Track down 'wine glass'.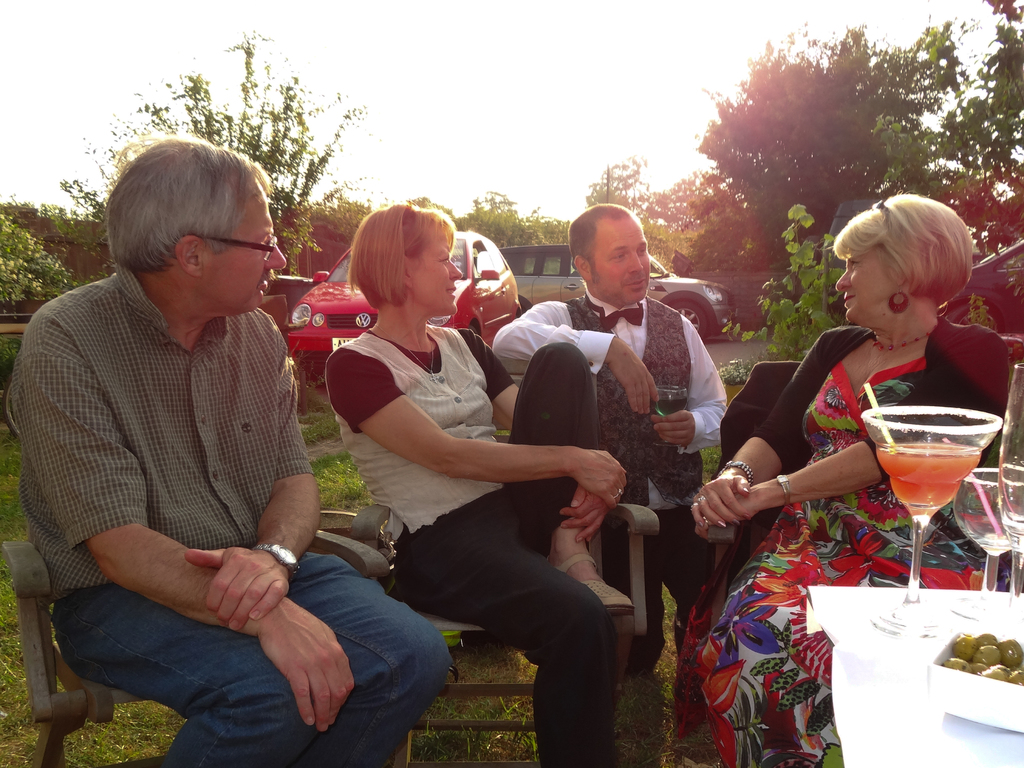
Tracked to BBox(856, 400, 997, 638).
